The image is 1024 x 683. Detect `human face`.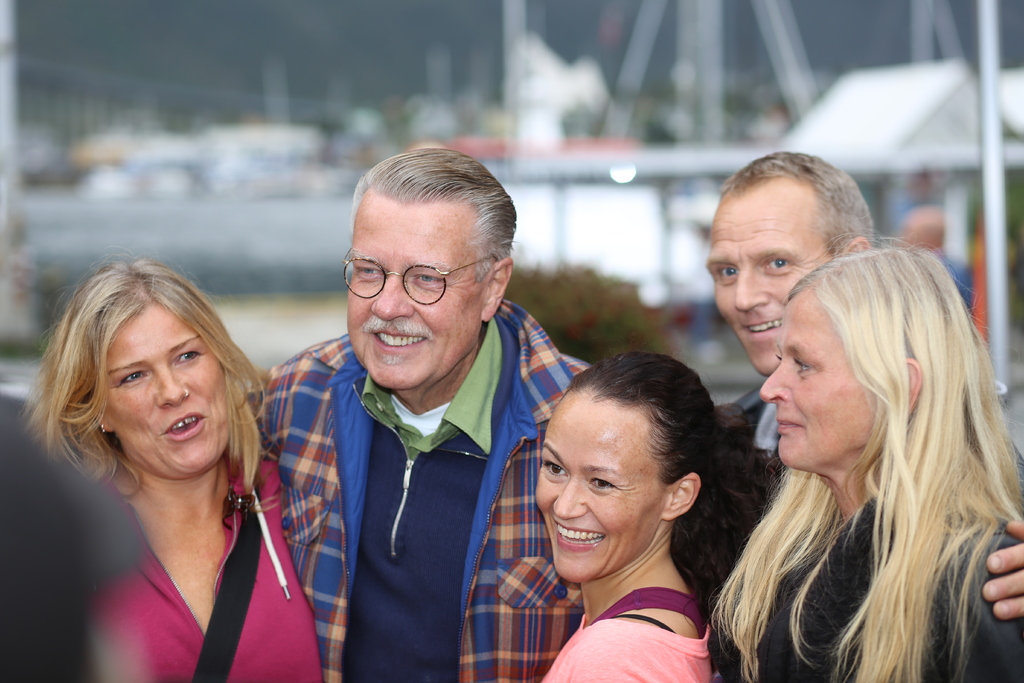
Detection: box=[705, 197, 829, 375].
